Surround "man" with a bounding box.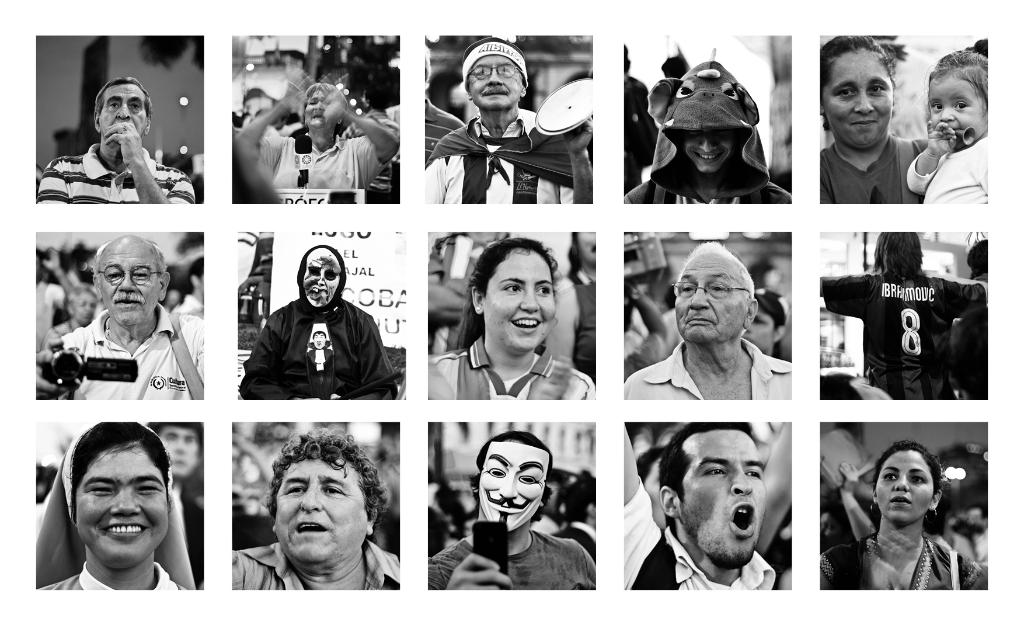
detection(427, 433, 597, 603).
